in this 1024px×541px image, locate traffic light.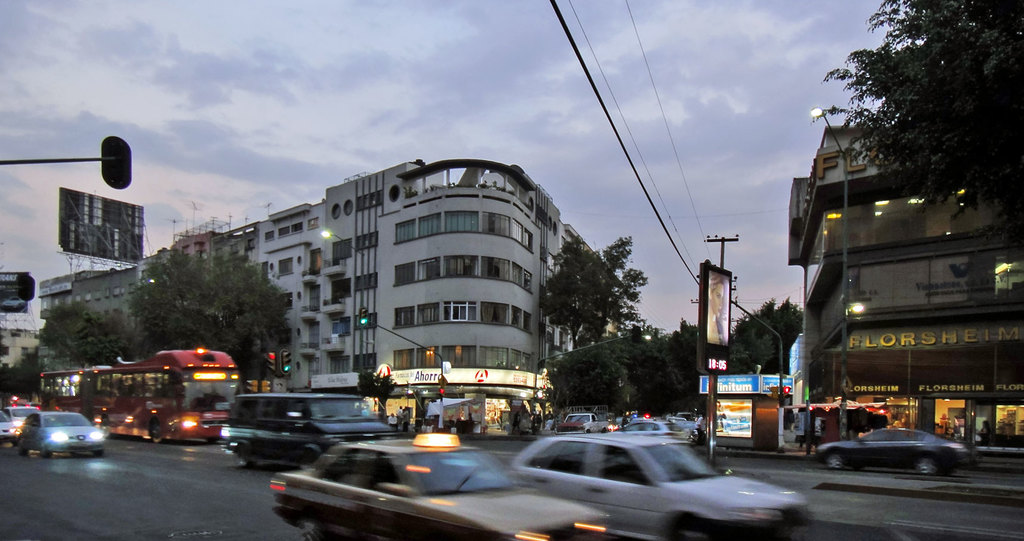
Bounding box: BBox(630, 325, 642, 344).
